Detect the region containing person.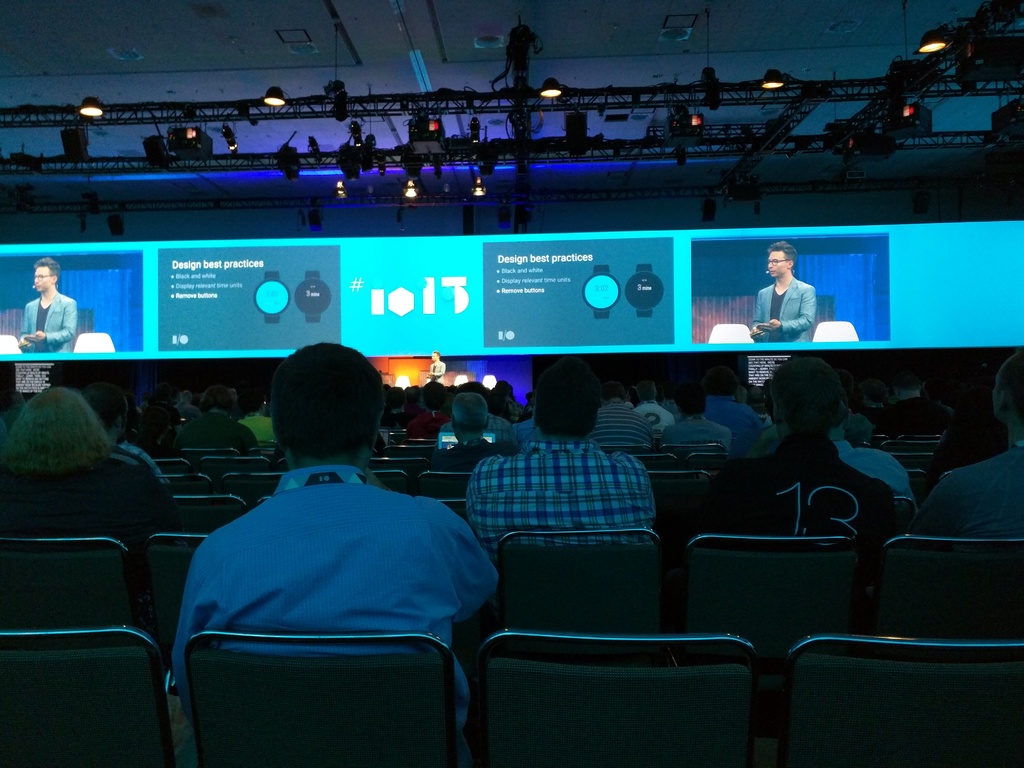
bbox(0, 383, 163, 570).
